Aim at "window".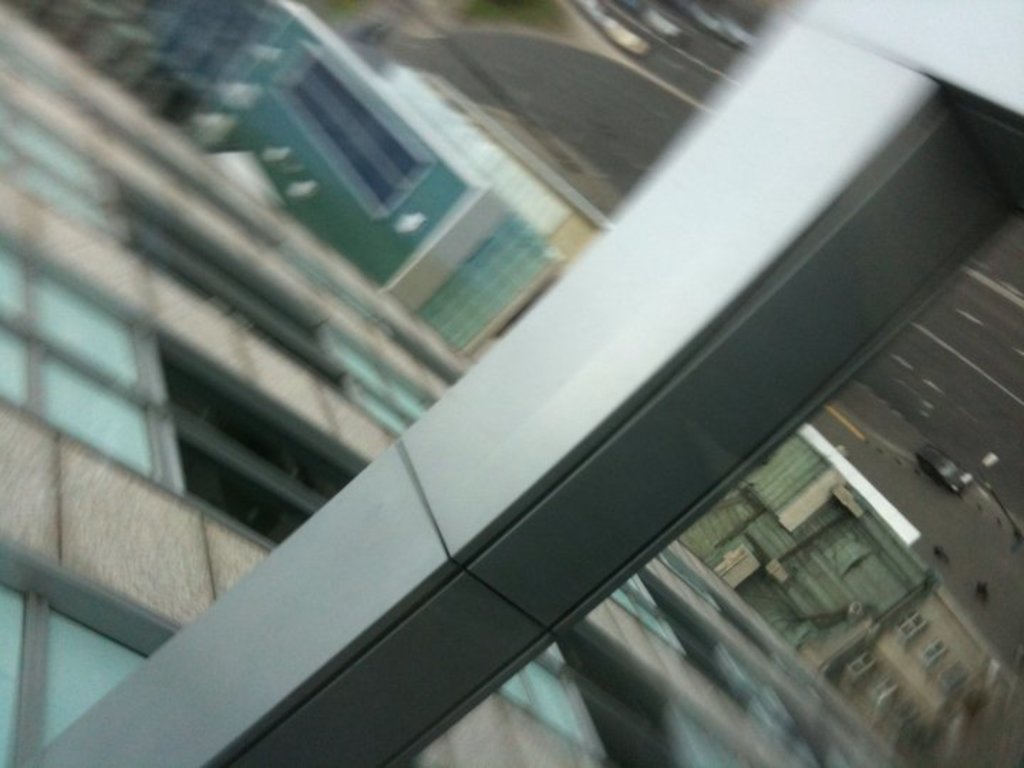
Aimed at crop(484, 630, 592, 767).
